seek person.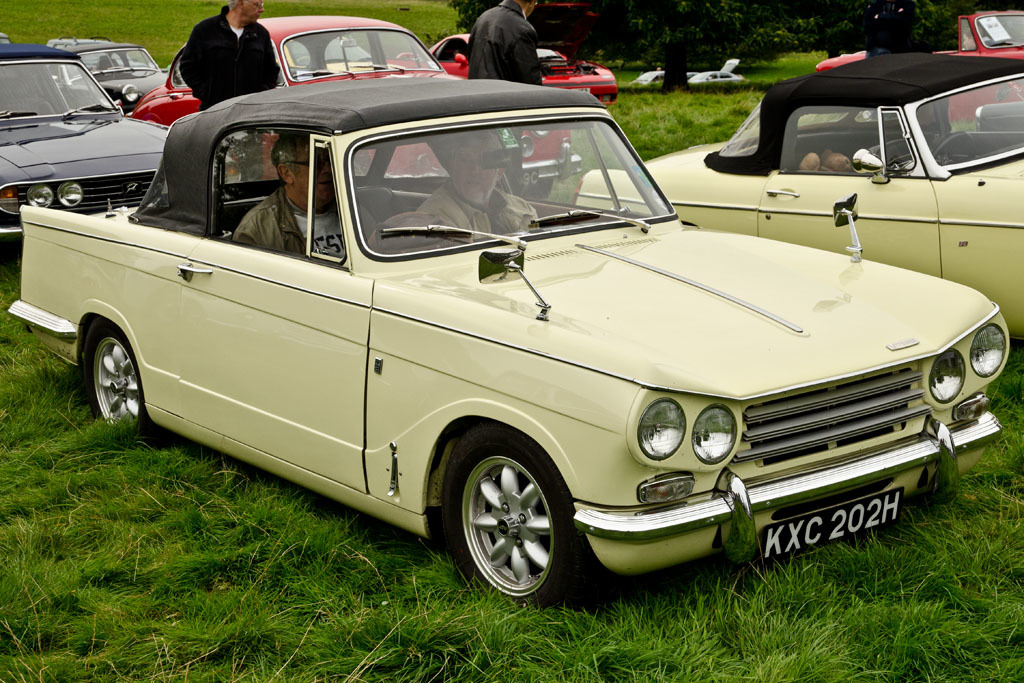
176,0,287,124.
